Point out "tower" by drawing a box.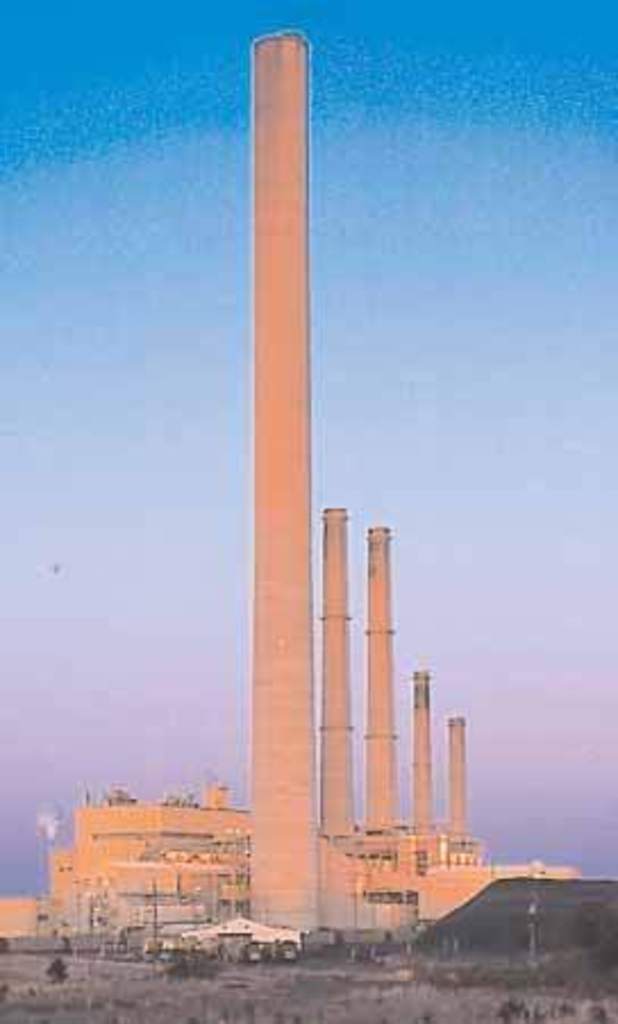
(x1=209, y1=779, x2=225, y2=815).
